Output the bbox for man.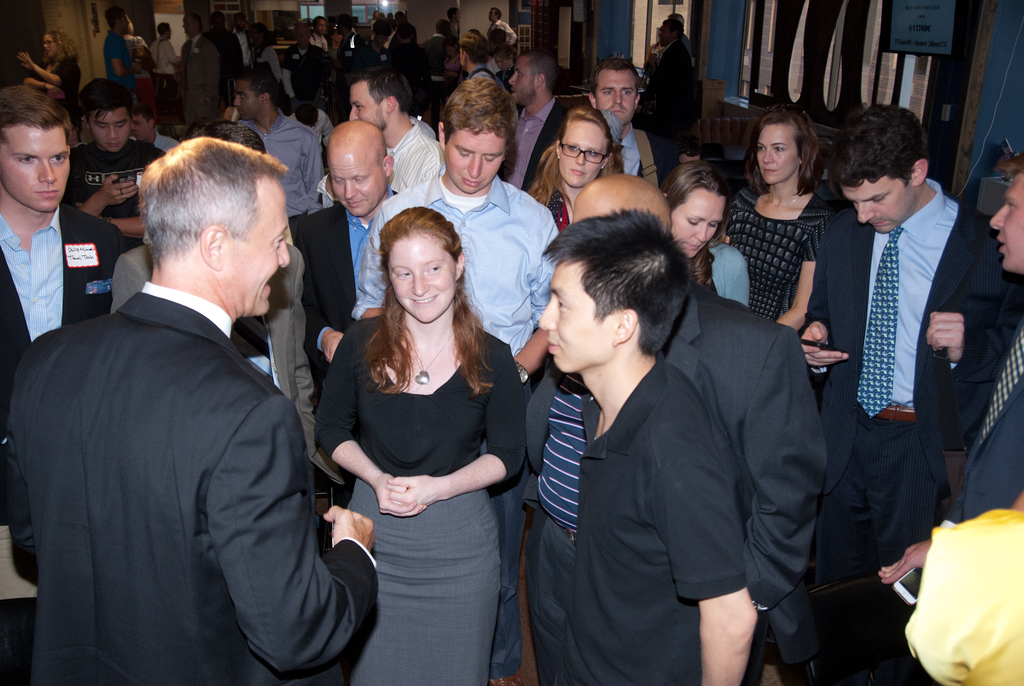
rect(0, 84, 135, 685).
